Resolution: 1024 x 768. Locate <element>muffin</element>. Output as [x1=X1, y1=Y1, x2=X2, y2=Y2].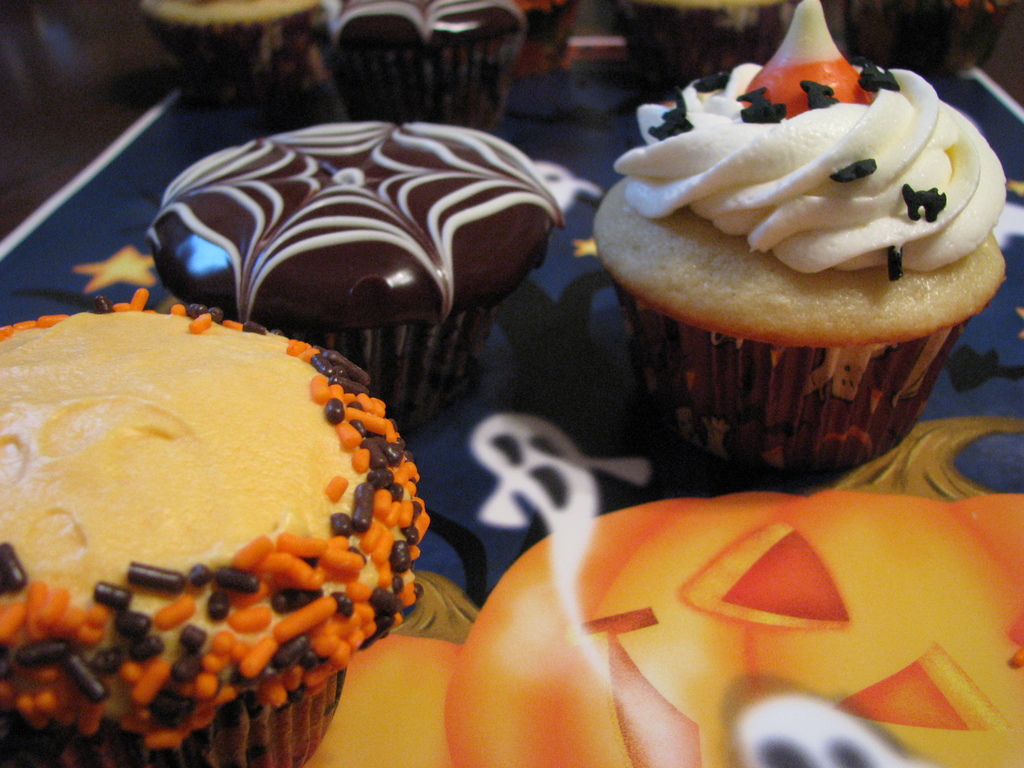
[x1=150, y1=108, x2=567, y2=434].
